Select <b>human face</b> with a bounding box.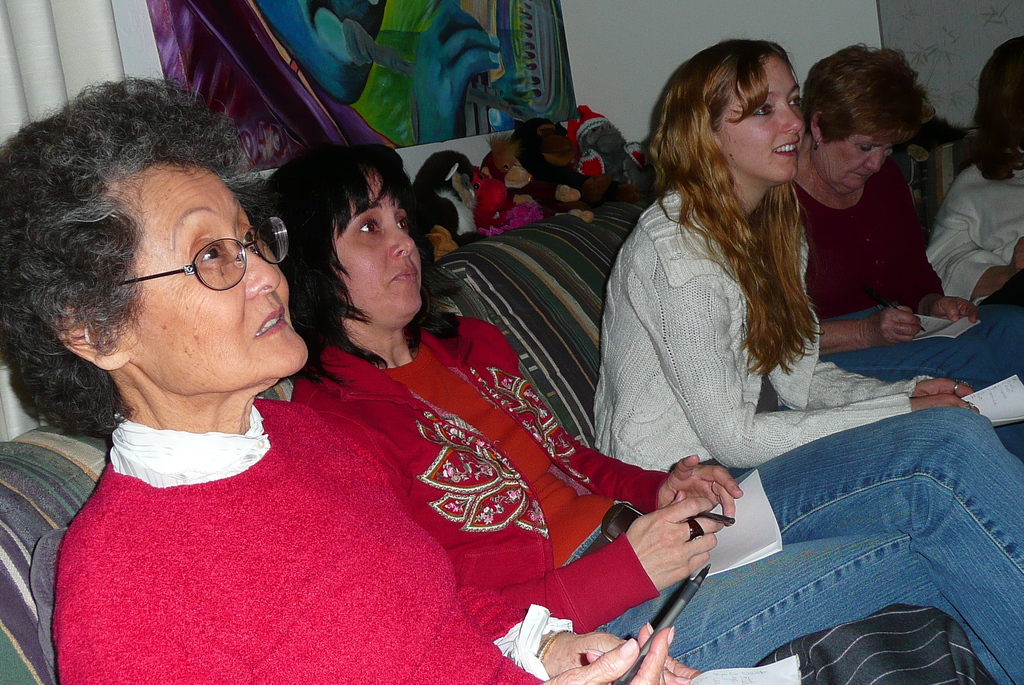
rect(824, 133, 893, 194).
